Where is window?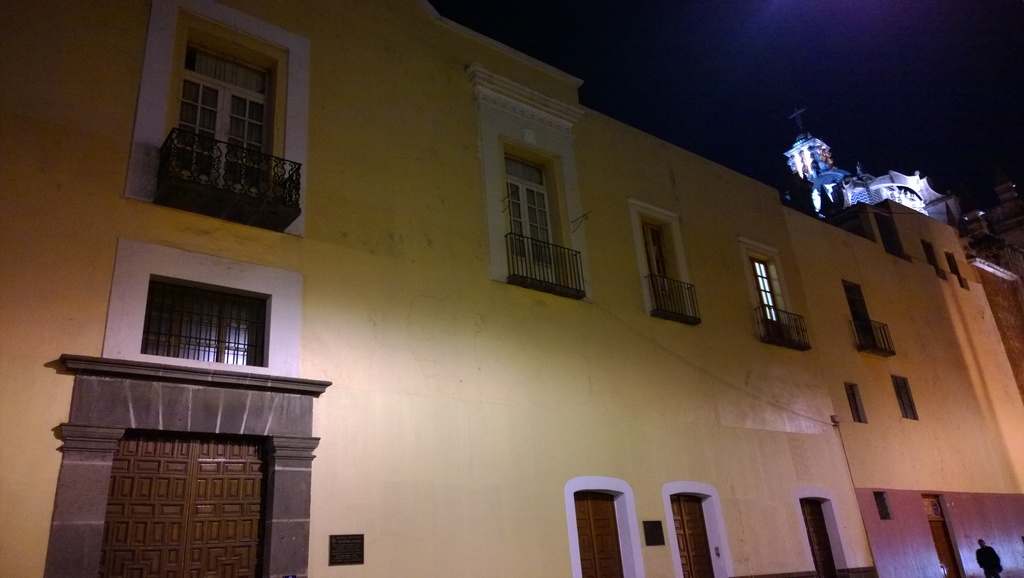
box=[753, 265, 785, 327].
